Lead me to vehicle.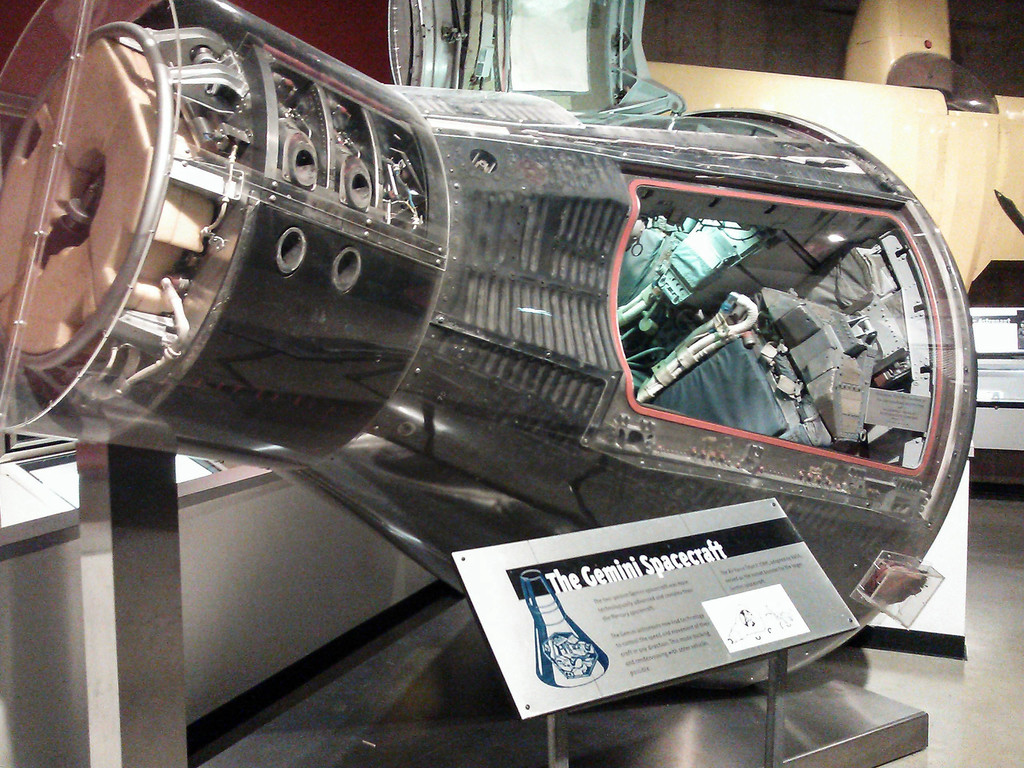
Lead to pyautogui.locateOnScreen(0, 0, 980, 688).
